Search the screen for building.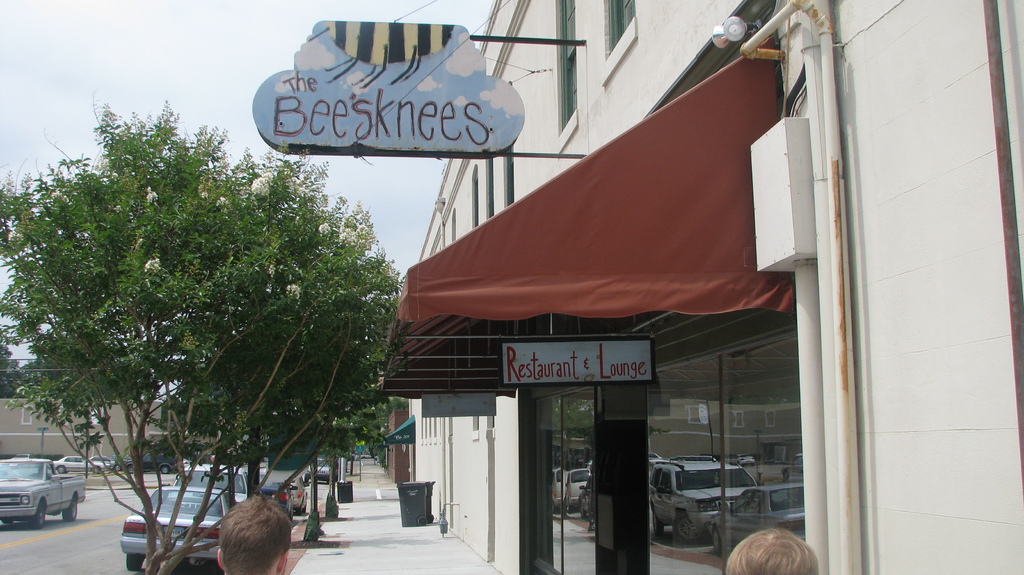
Found at 0/399/187/480.
